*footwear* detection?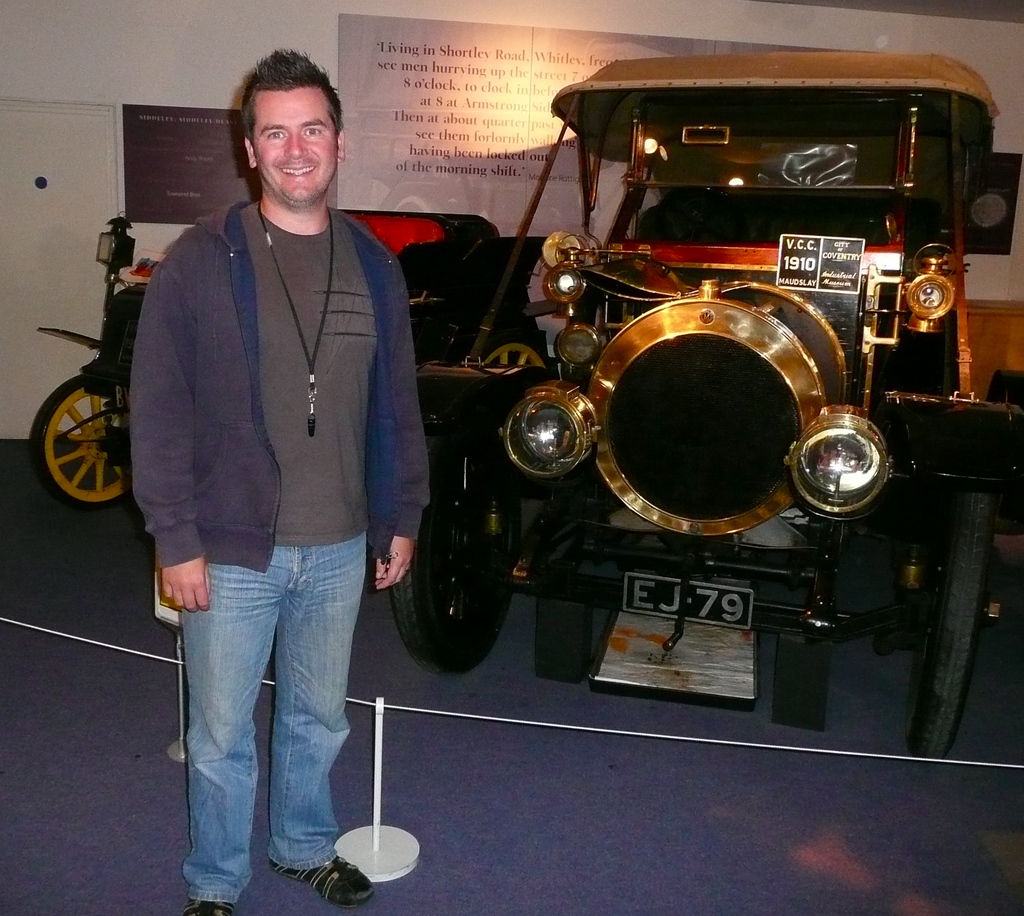
179/898/239/915
